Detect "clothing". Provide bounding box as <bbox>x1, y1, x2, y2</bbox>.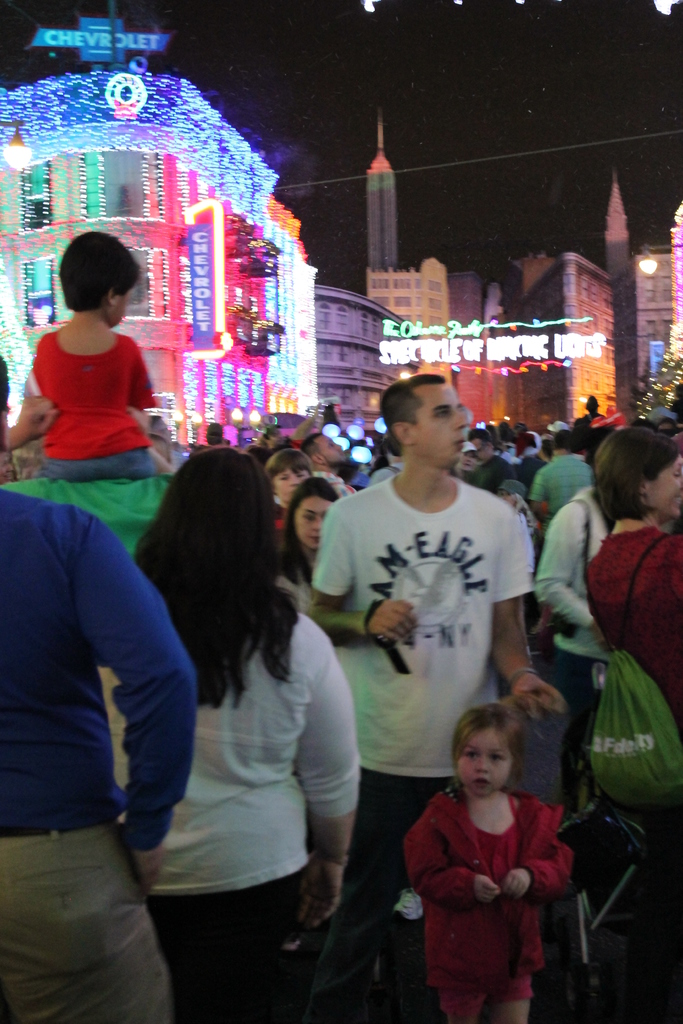
<bbox>20, 325, 153, 490</bbox>.
